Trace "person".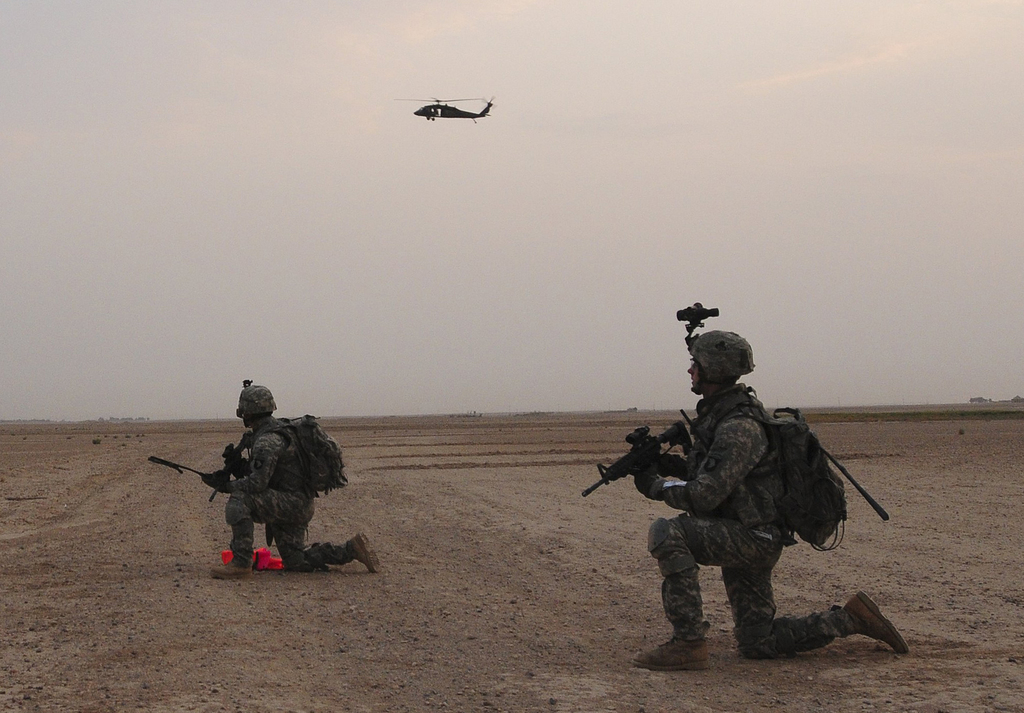
Traced to 631, 332, 910, 668.
